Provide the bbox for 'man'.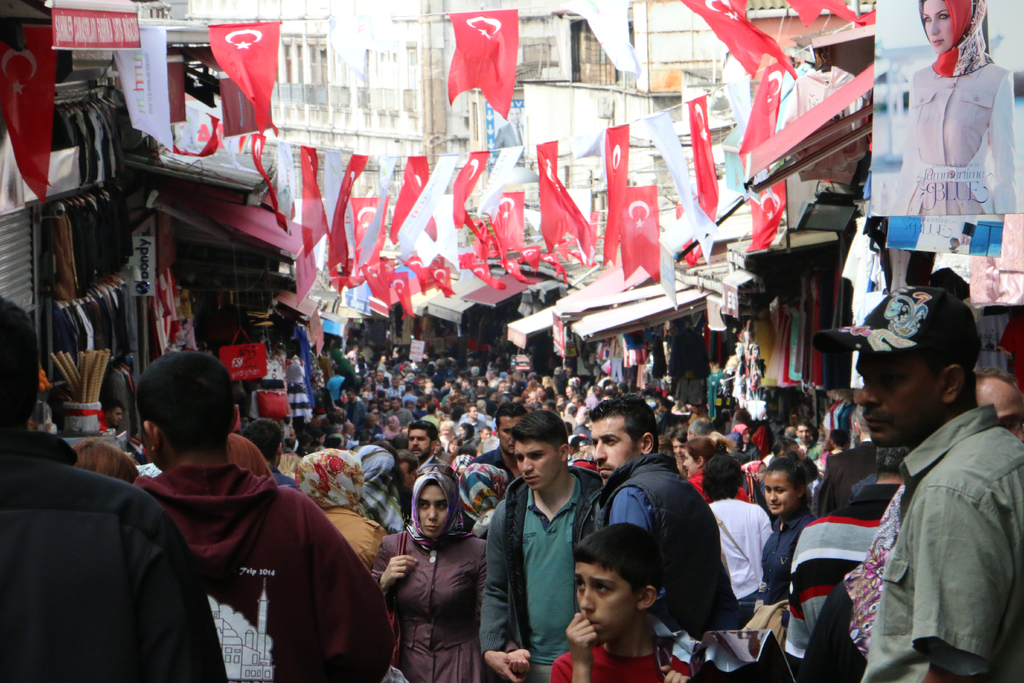
[408, 419, 438, 469].
